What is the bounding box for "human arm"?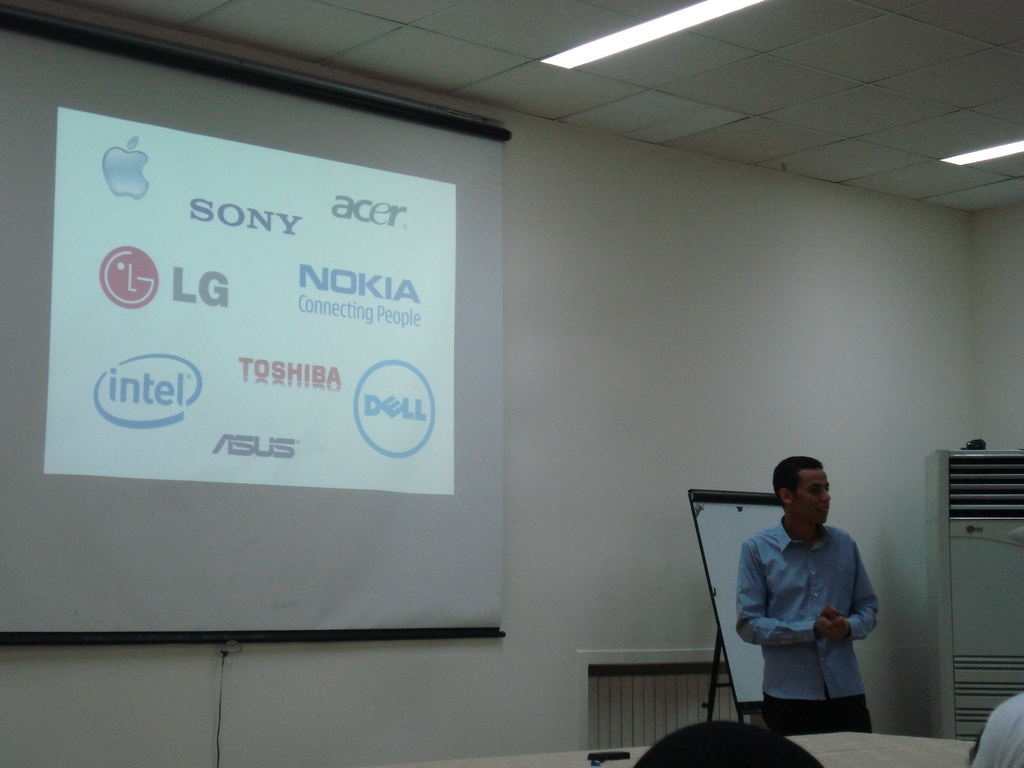
select_region(714, 531, 842, 655).
